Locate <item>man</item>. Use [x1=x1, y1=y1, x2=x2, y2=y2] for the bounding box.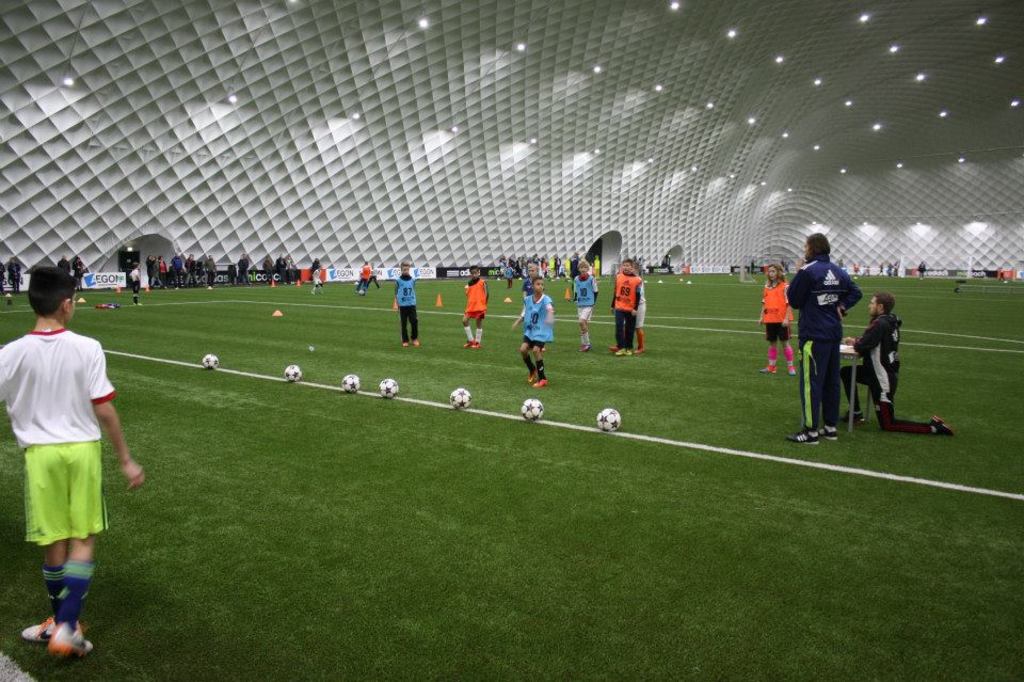
[x1=788, y1=239, x2=876, y2=440].
